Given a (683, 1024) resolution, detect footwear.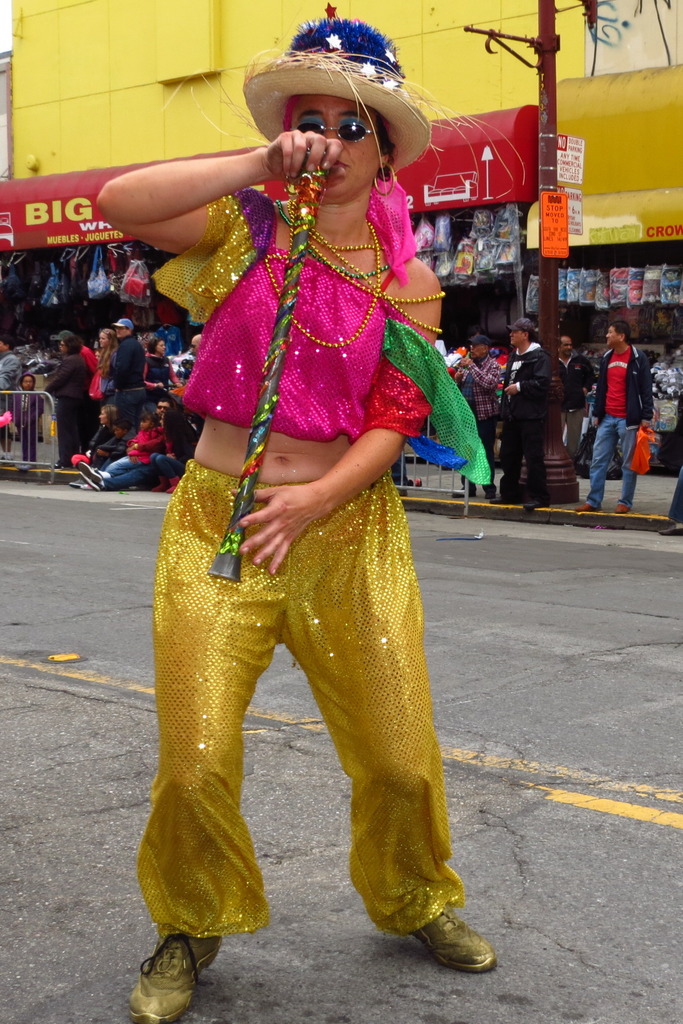
<region>525, 499, 550, 509</region>.
